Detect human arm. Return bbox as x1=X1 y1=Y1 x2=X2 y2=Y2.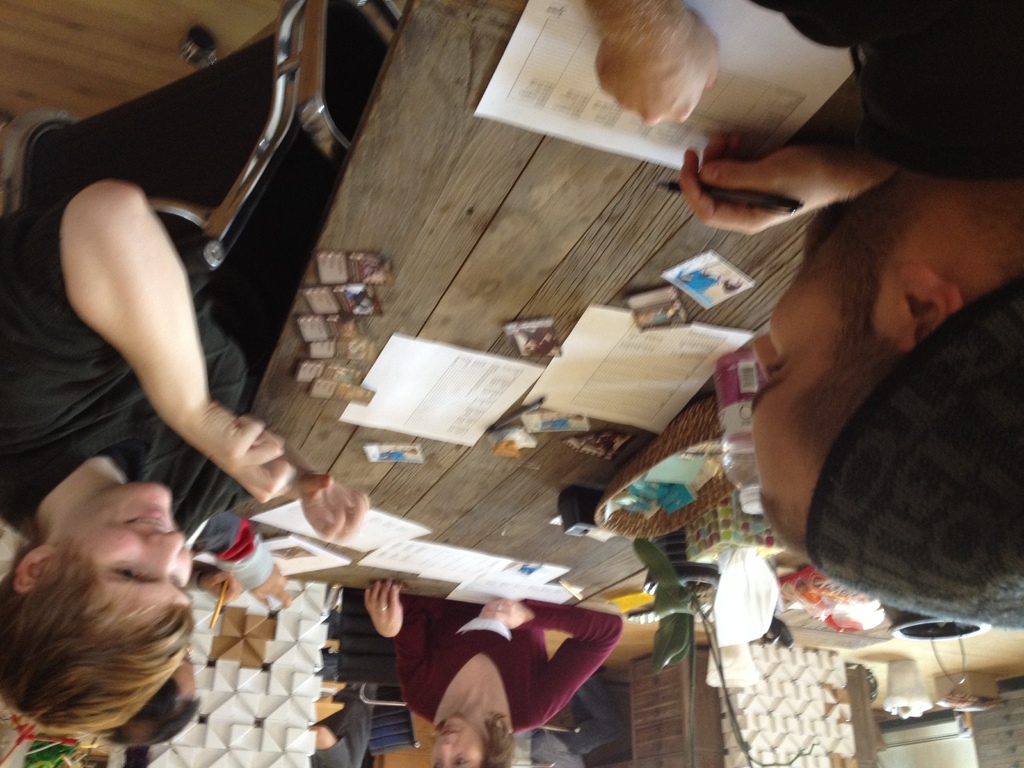
x1=198 y1=511 x2=296 y2=616.
